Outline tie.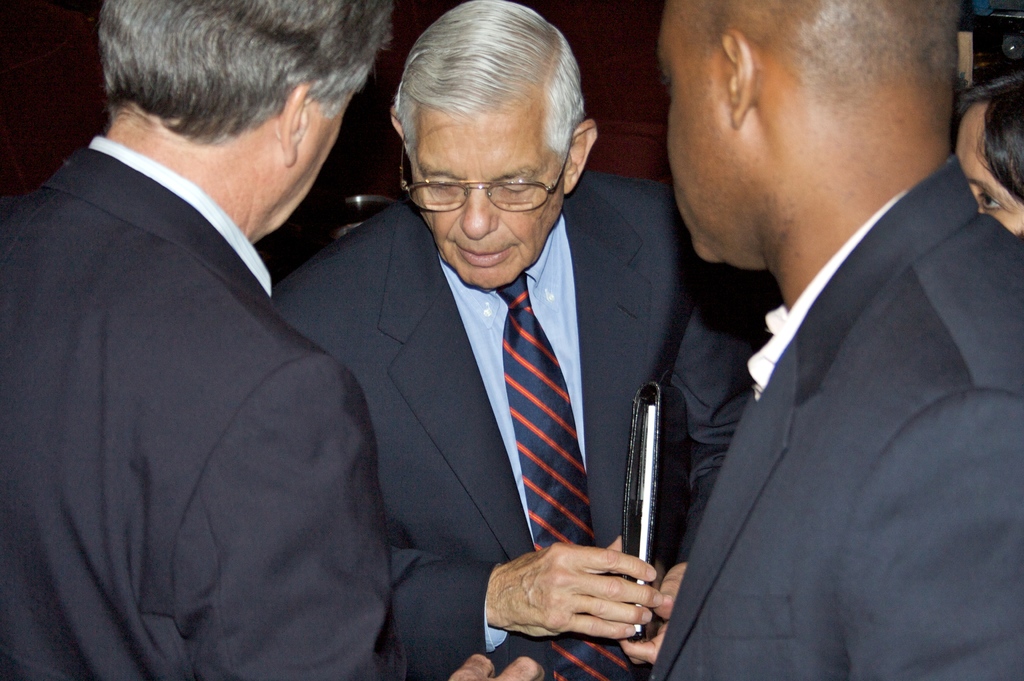
Outline: box(496, 269, 636, 680).
